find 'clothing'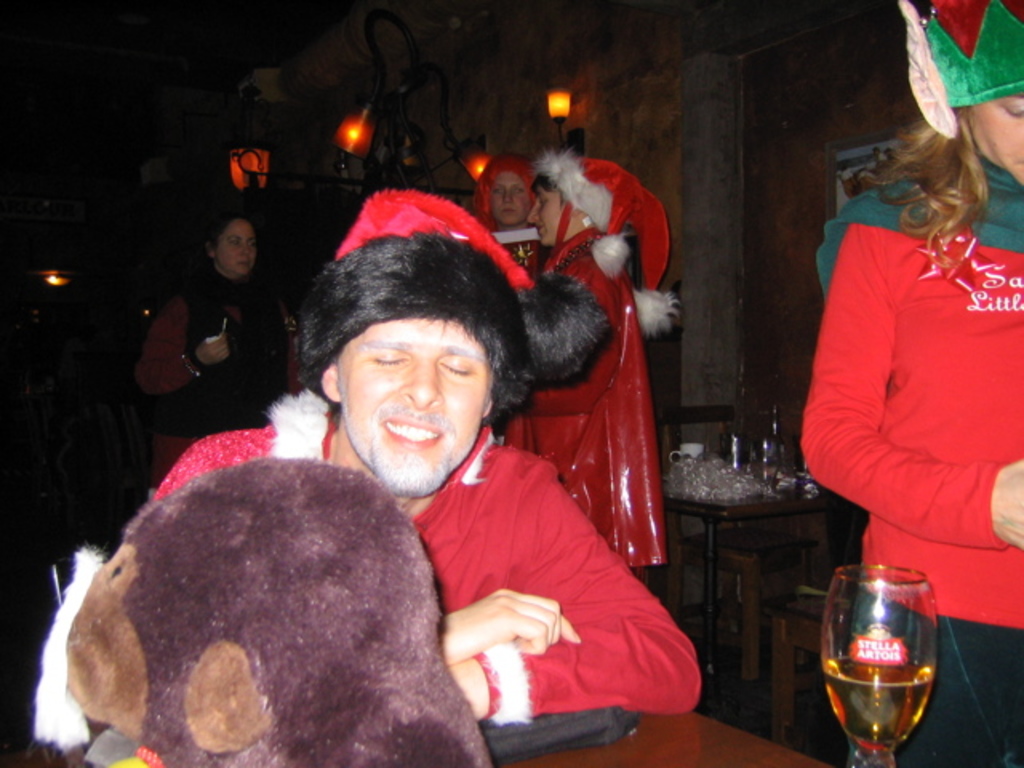
<box>504,229,674,566</box>
